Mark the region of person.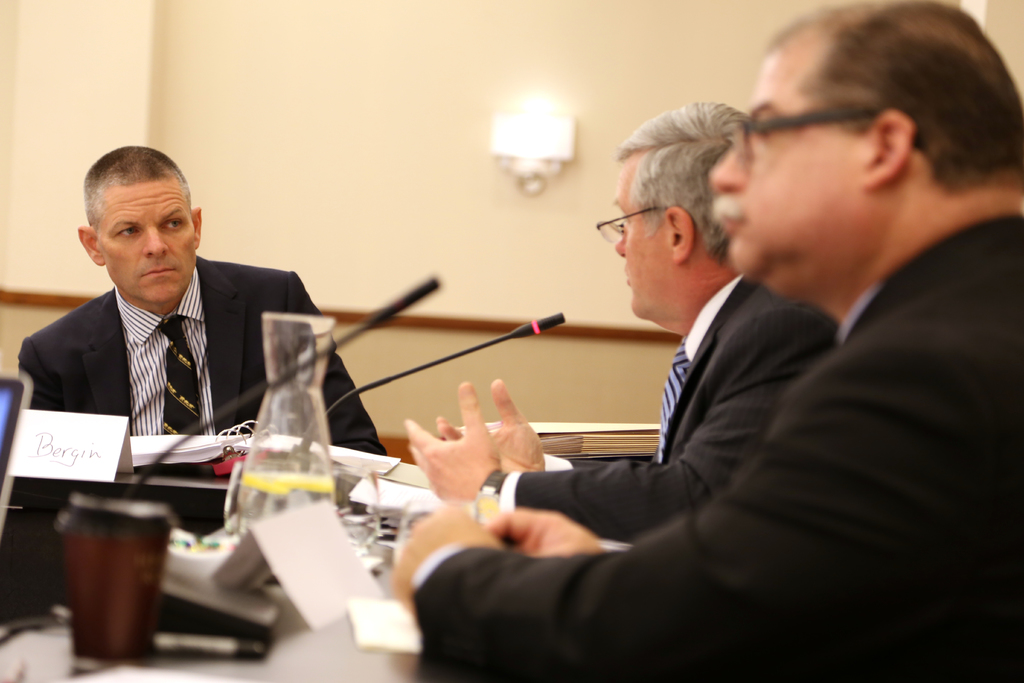
Region: 22, 122, 303, 542.
